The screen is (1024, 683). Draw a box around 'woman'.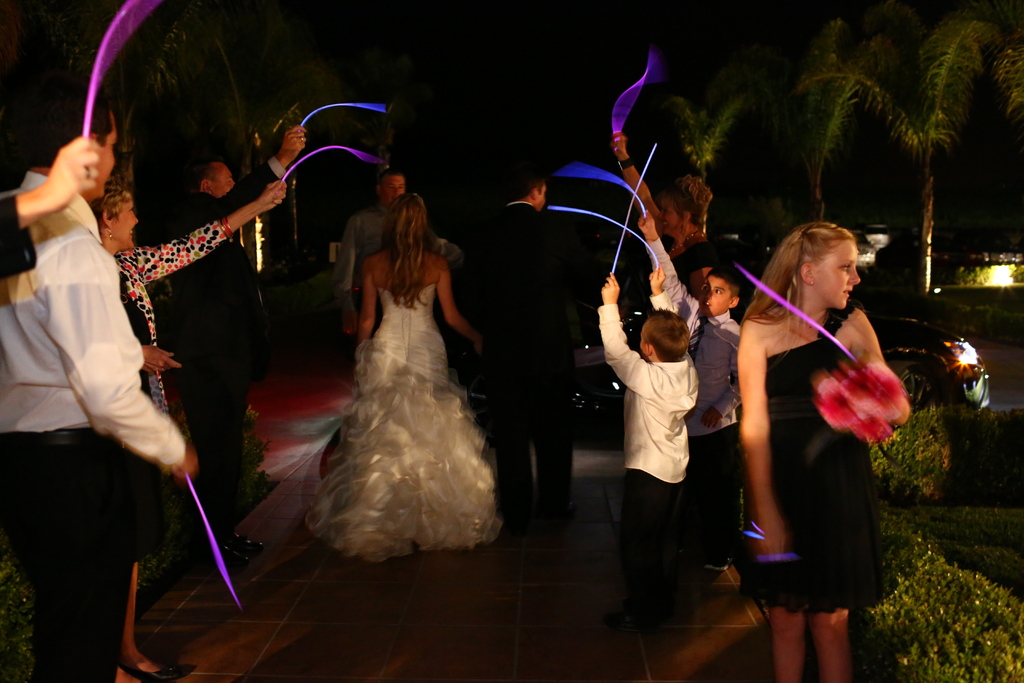
94/173/289/679.
